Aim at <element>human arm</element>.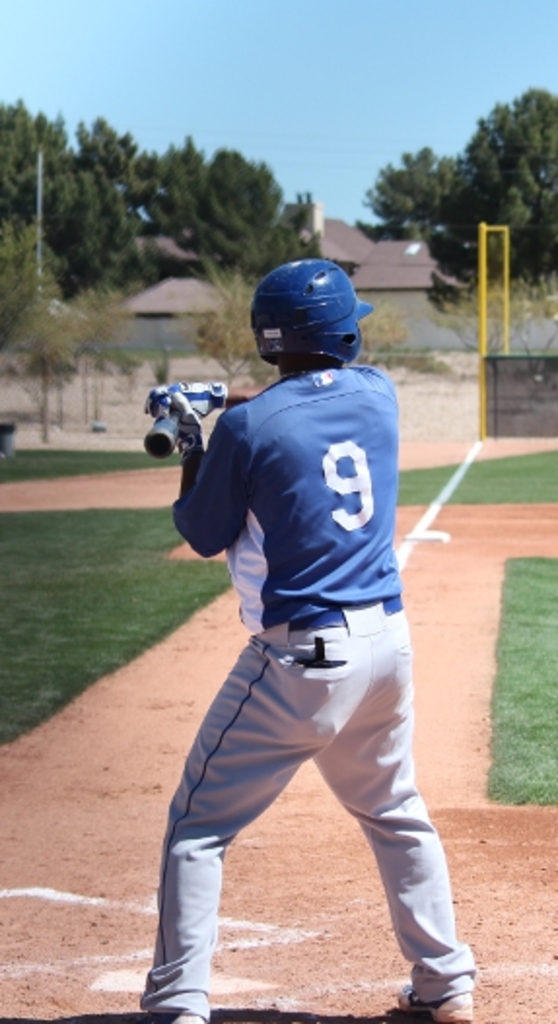
Aimed at 144:371:280:435.
